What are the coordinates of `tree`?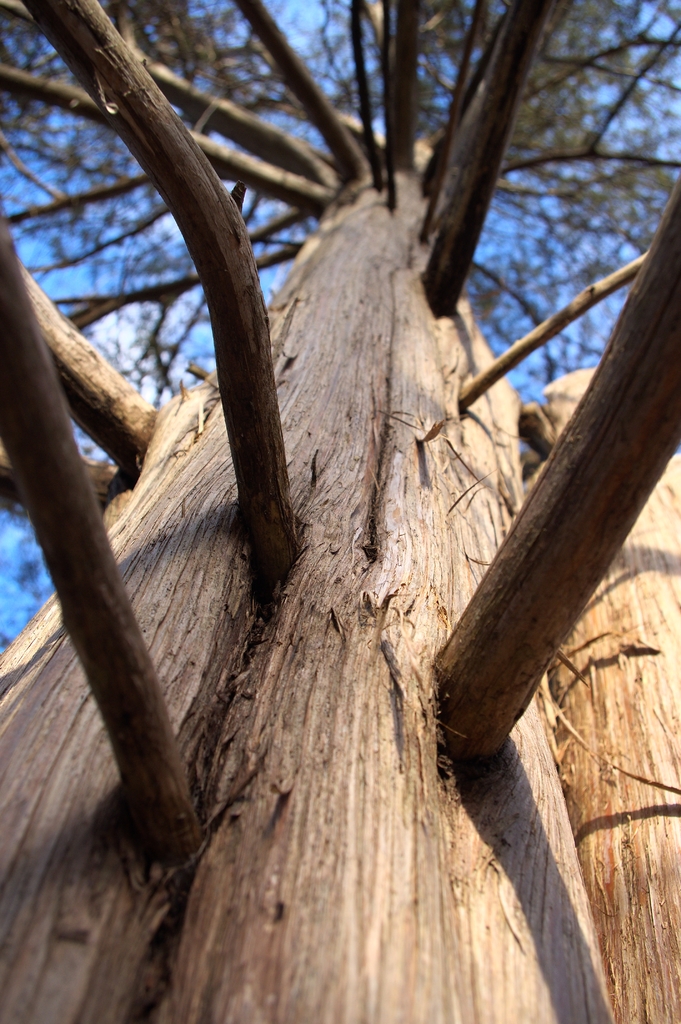
box(0, 0, 620, 921).
